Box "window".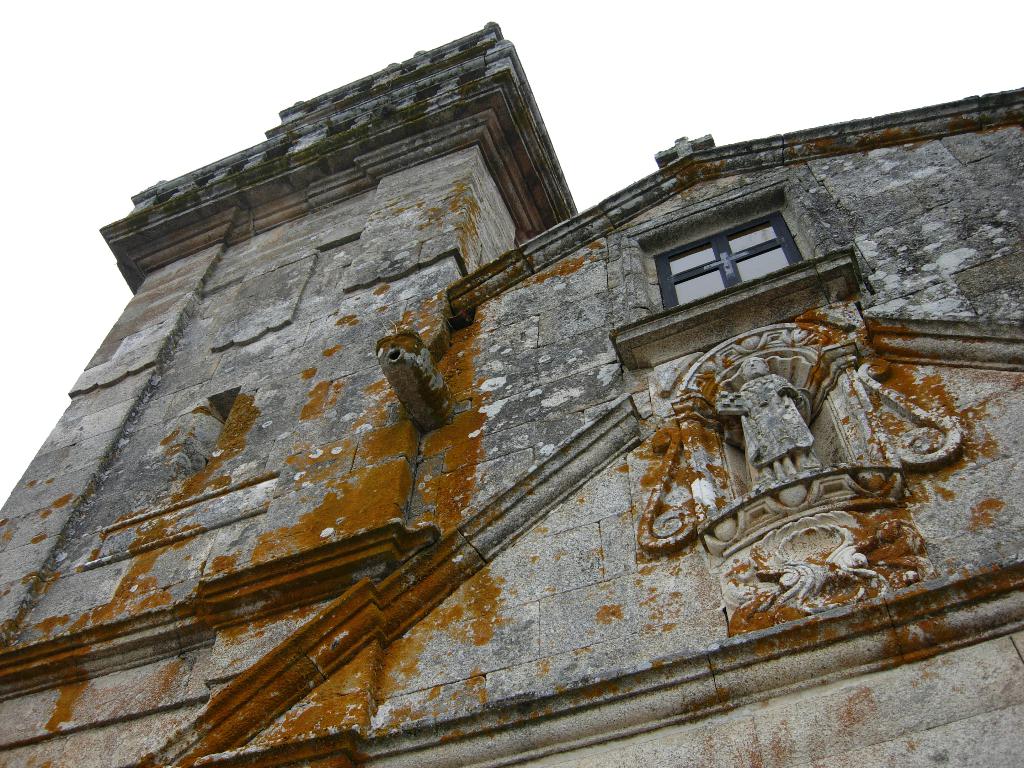
<box>669,214,792,291</box>.
